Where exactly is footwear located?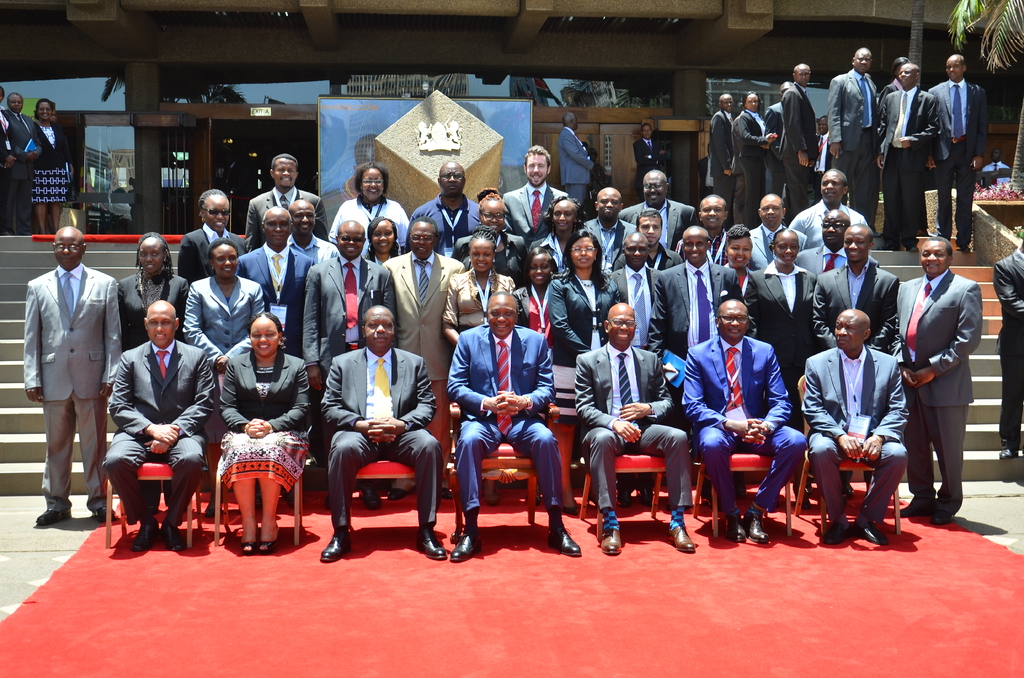
Its bounding box is (x1=908, y1=244, x2=920, y2=253).
